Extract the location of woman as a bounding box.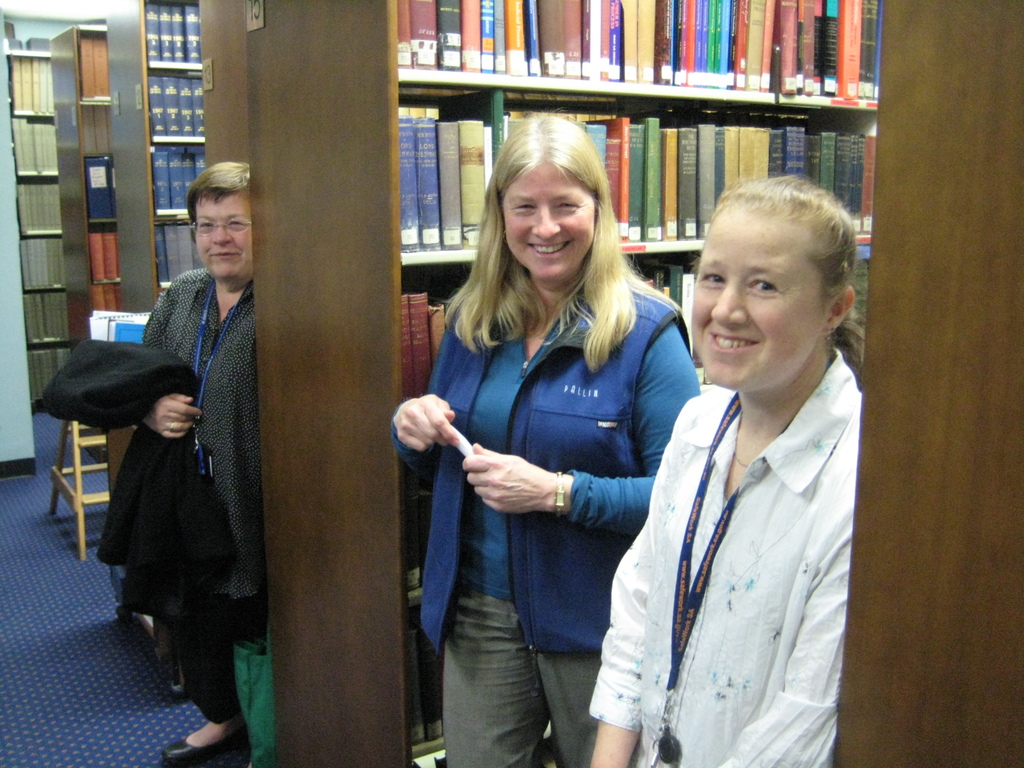
x1=399, y1=108, x2=669, y2=767.
